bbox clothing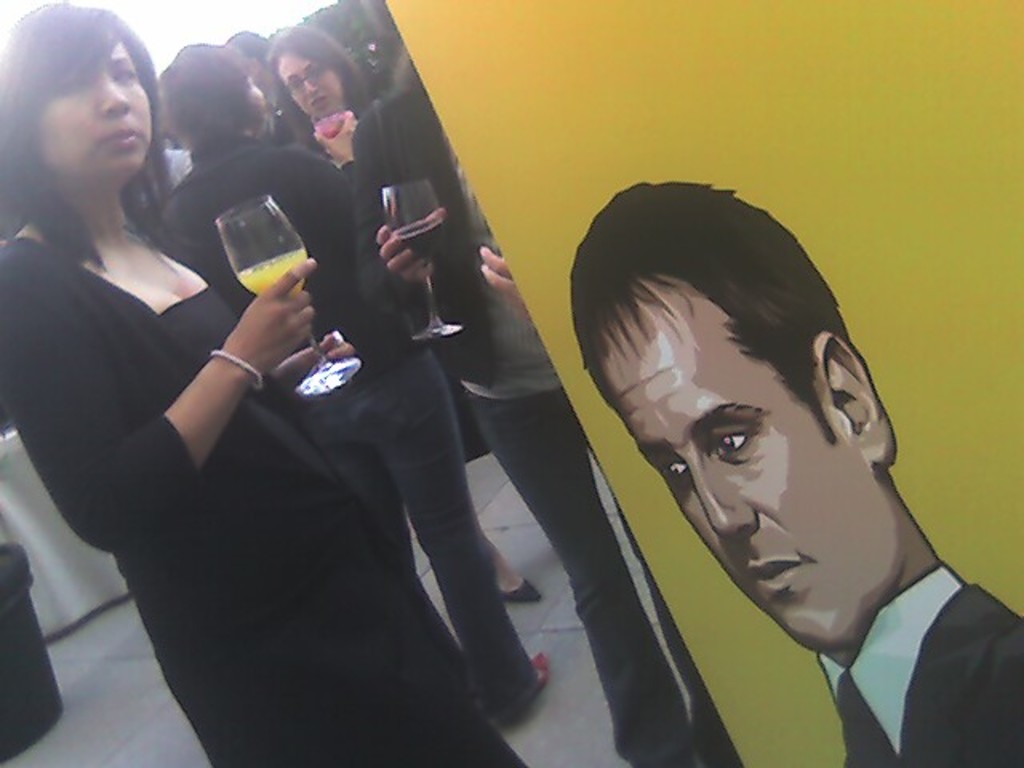
x1=296 y1=128 x2=491 y2=469
